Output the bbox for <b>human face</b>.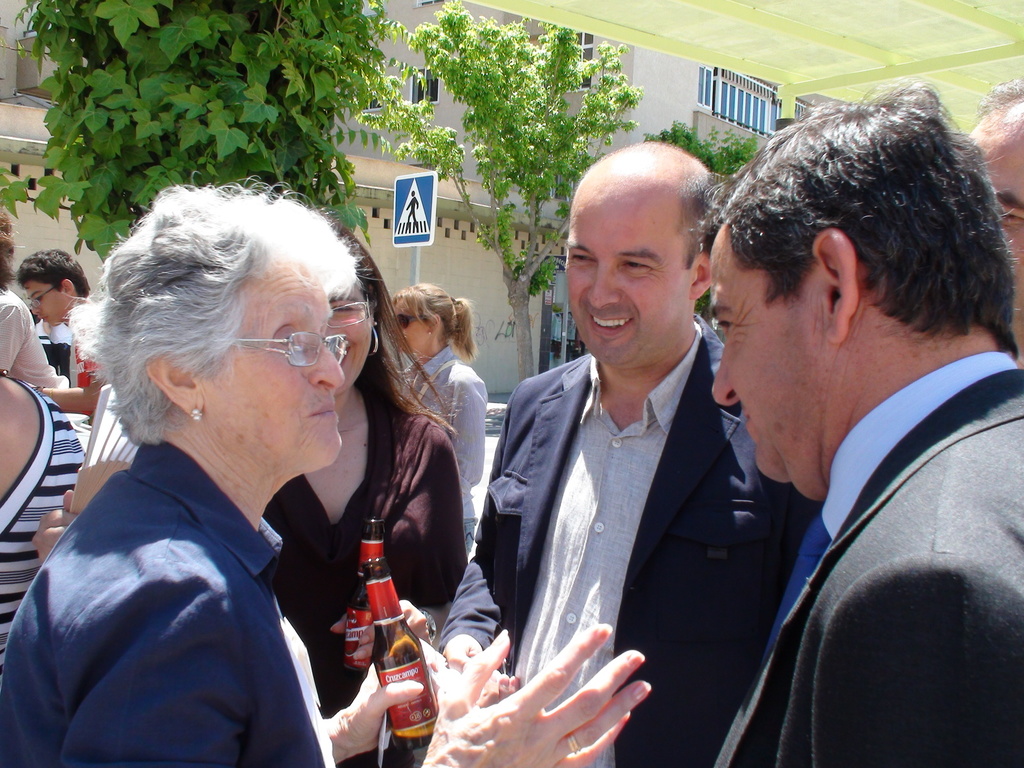
<bbox>24, 278, 67, 326</bbox>.
